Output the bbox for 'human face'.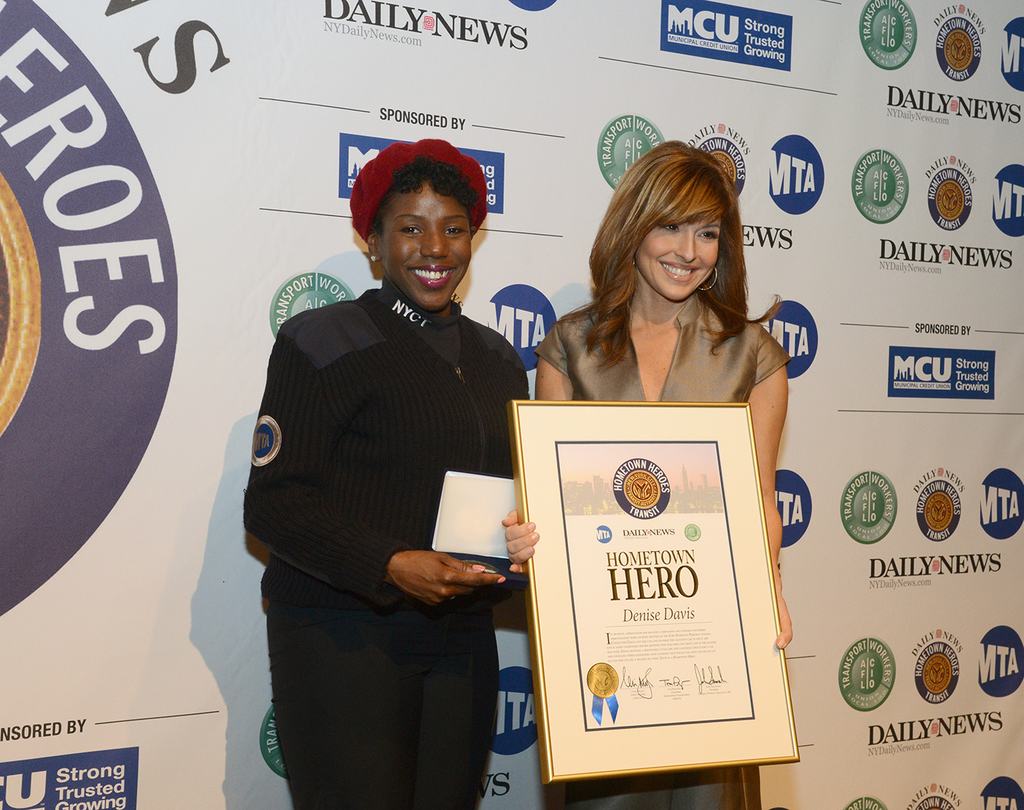
378,184,474,309.
